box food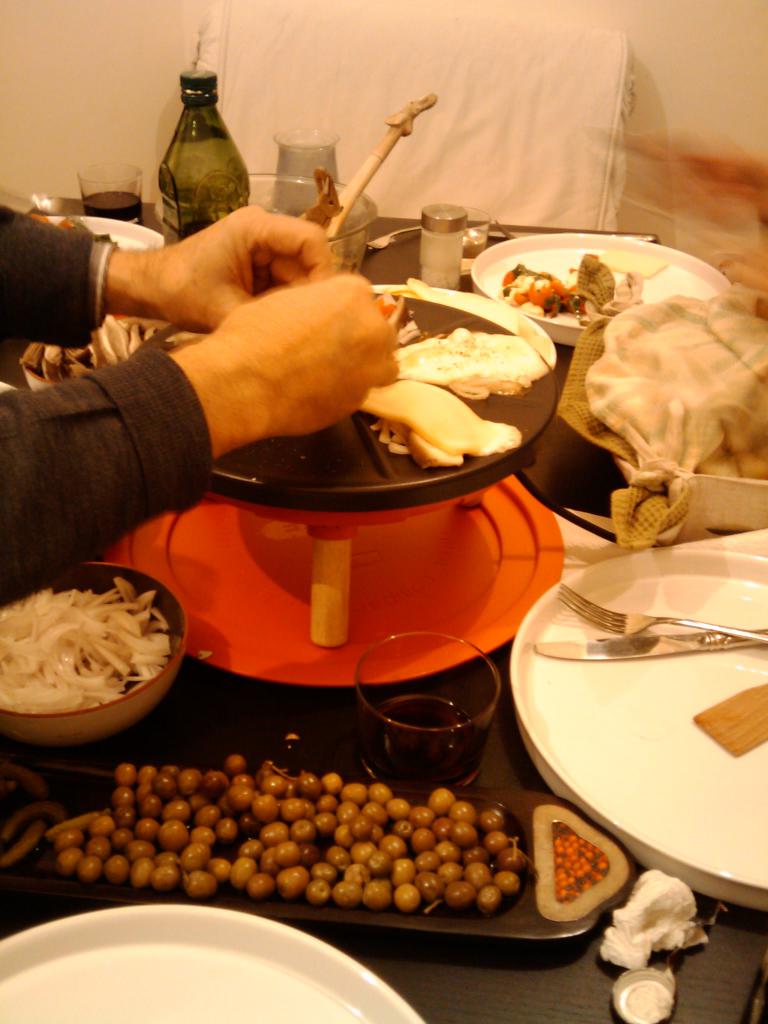
rect(30, 209, 120, 247)
